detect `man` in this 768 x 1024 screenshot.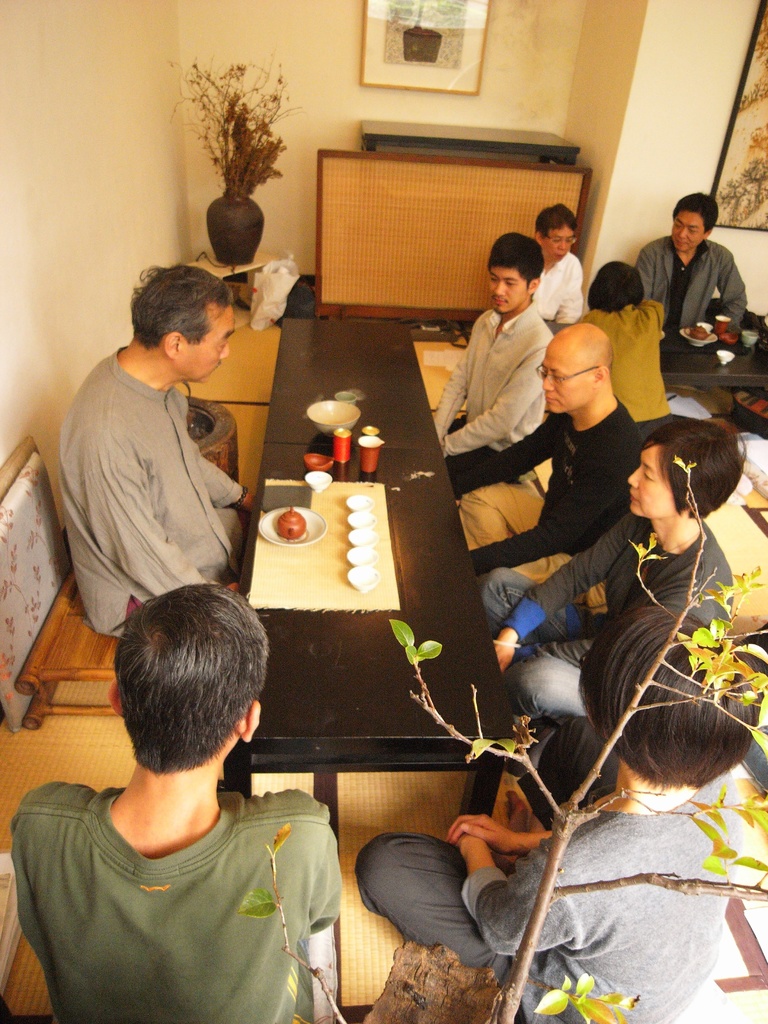
Detection: (435,227,552,482).
